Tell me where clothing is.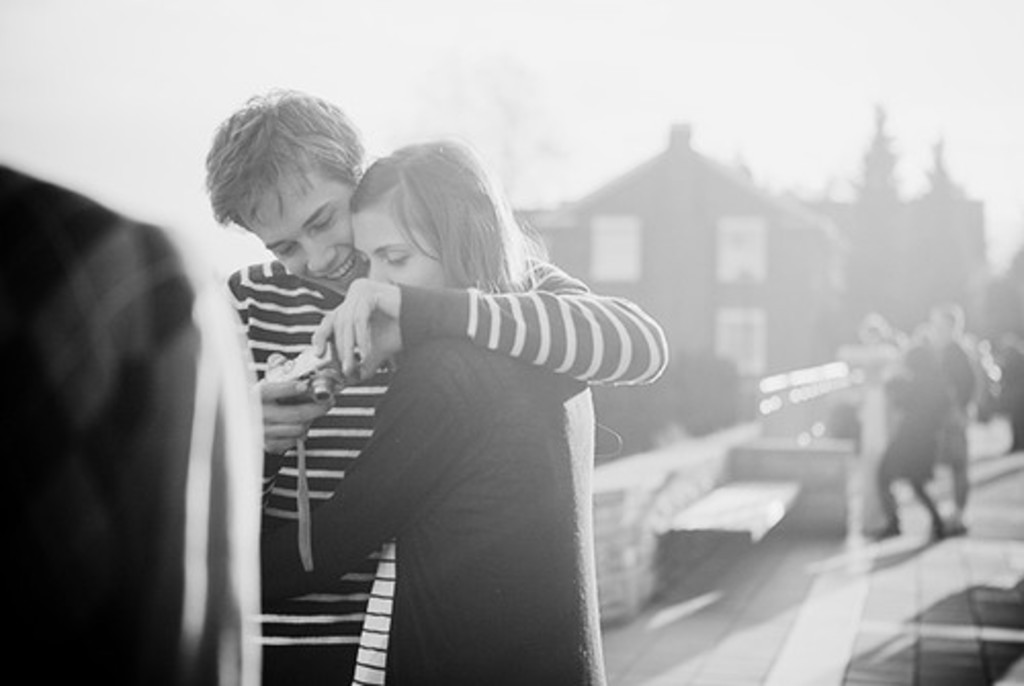
clothing is at locate(258, 328, 606, 684).
